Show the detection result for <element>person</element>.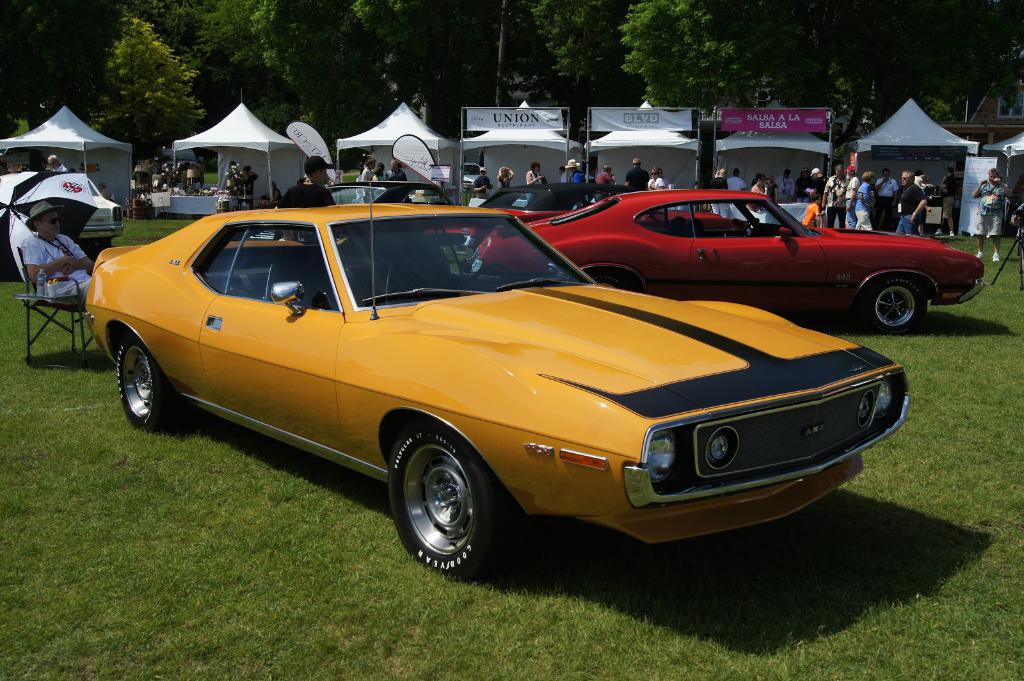
[x1=234, y1=165, x2=256, y2=207].
